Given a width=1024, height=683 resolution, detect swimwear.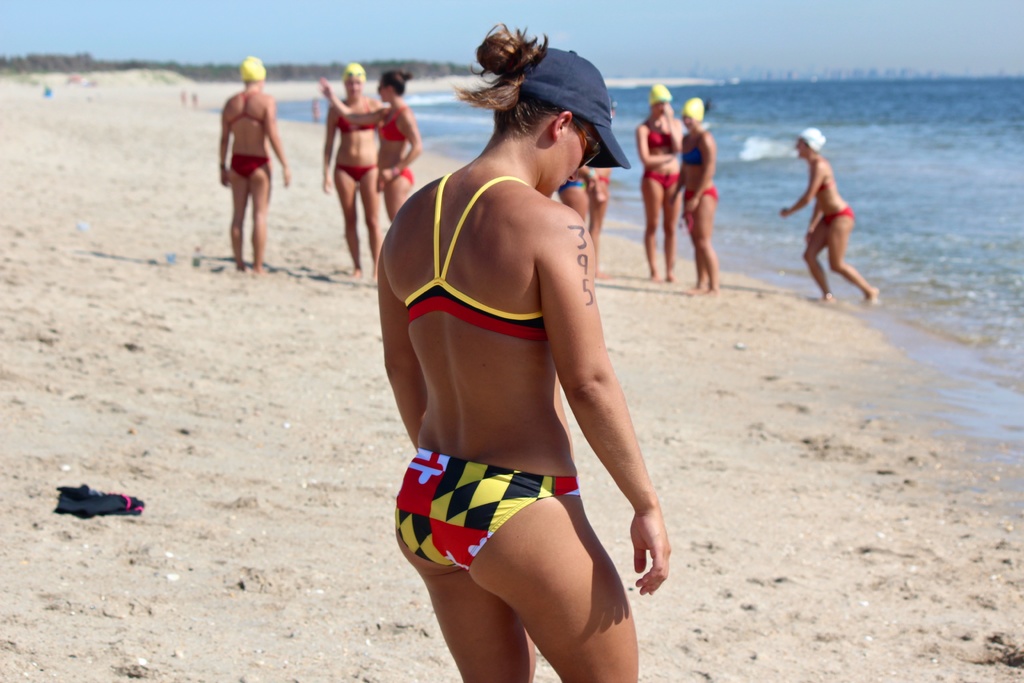
BBox(383, 162, 413, 187).
